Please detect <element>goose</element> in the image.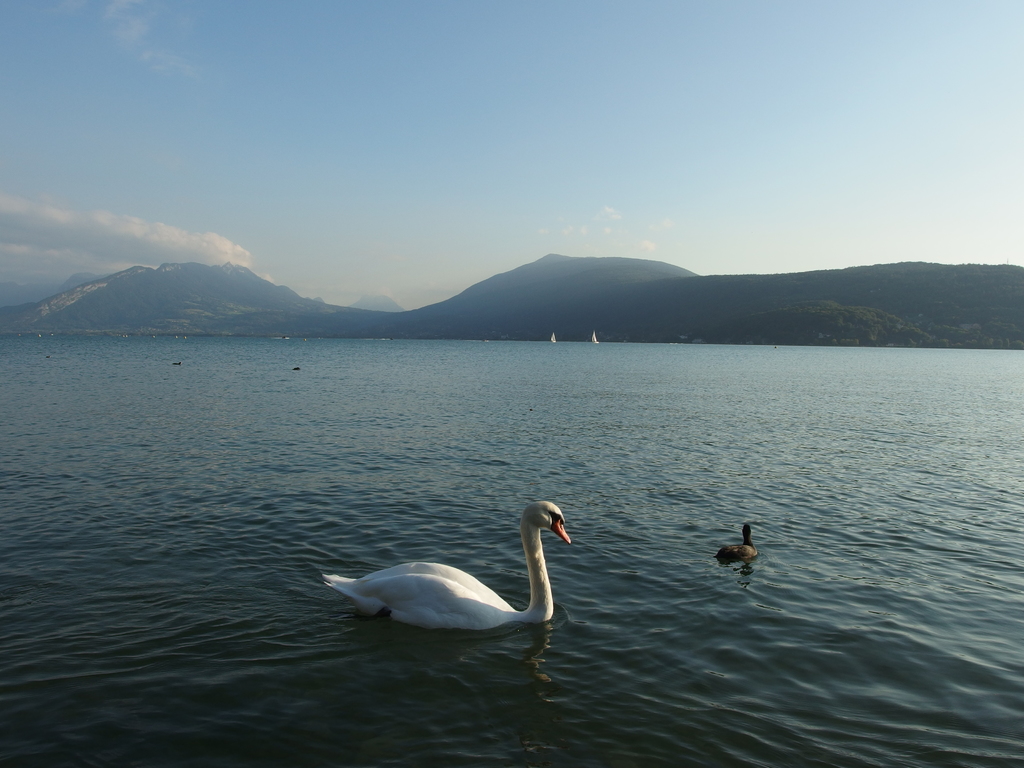
x1=718, y1=521, x2=758, y2=561.
